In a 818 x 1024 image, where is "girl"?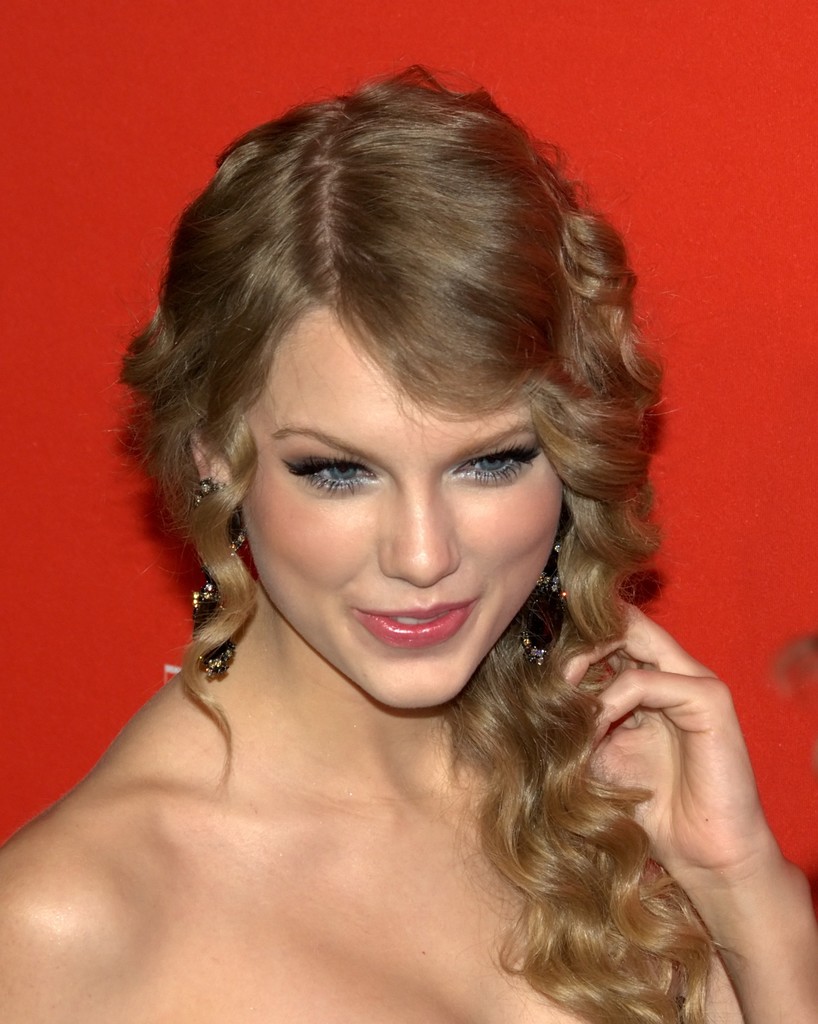
(32, 63, 749, 1023).
